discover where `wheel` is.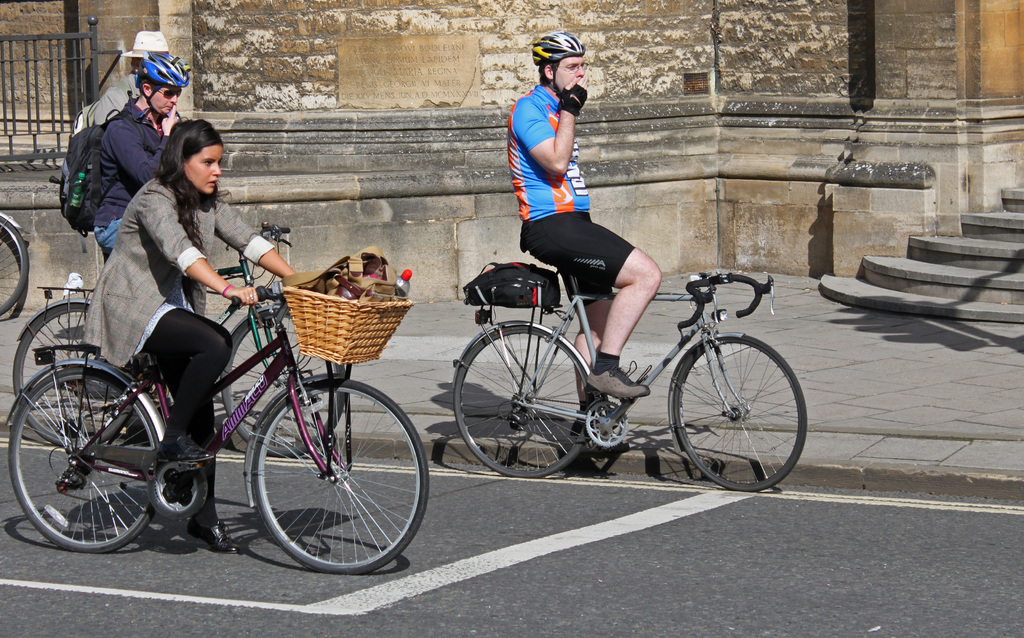
Discovered at box=[246, 376, 429, 570].
